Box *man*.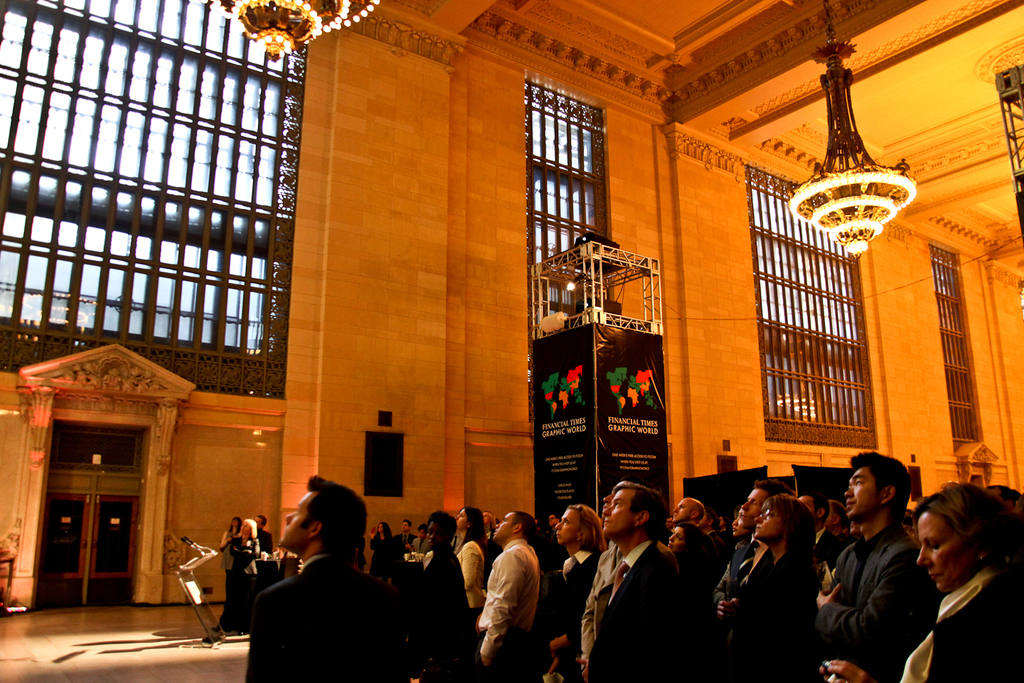
box(543, 514, 569, 557).
